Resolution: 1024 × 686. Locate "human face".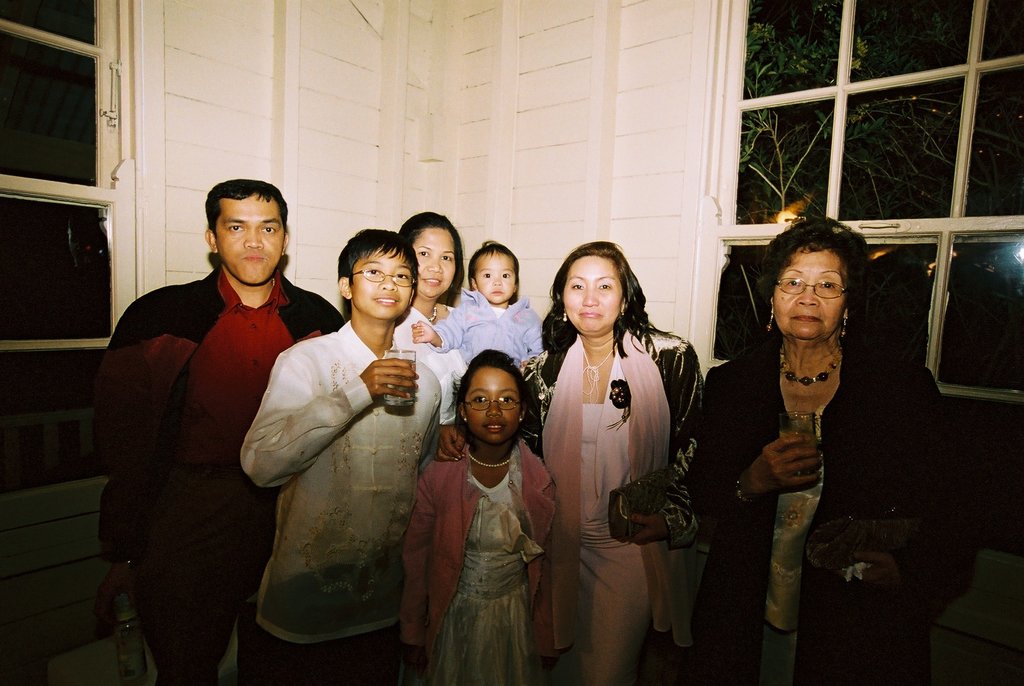
x1=775 y1=253 x2=842 y2=341.
